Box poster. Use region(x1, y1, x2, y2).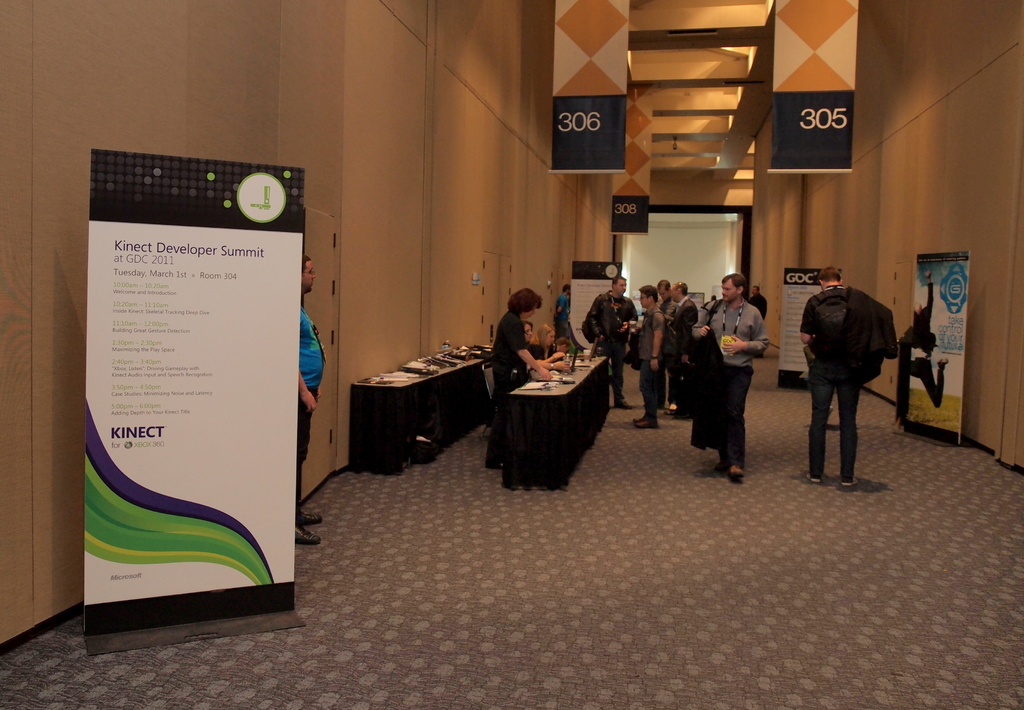
region(690, 289, 705, 312).
